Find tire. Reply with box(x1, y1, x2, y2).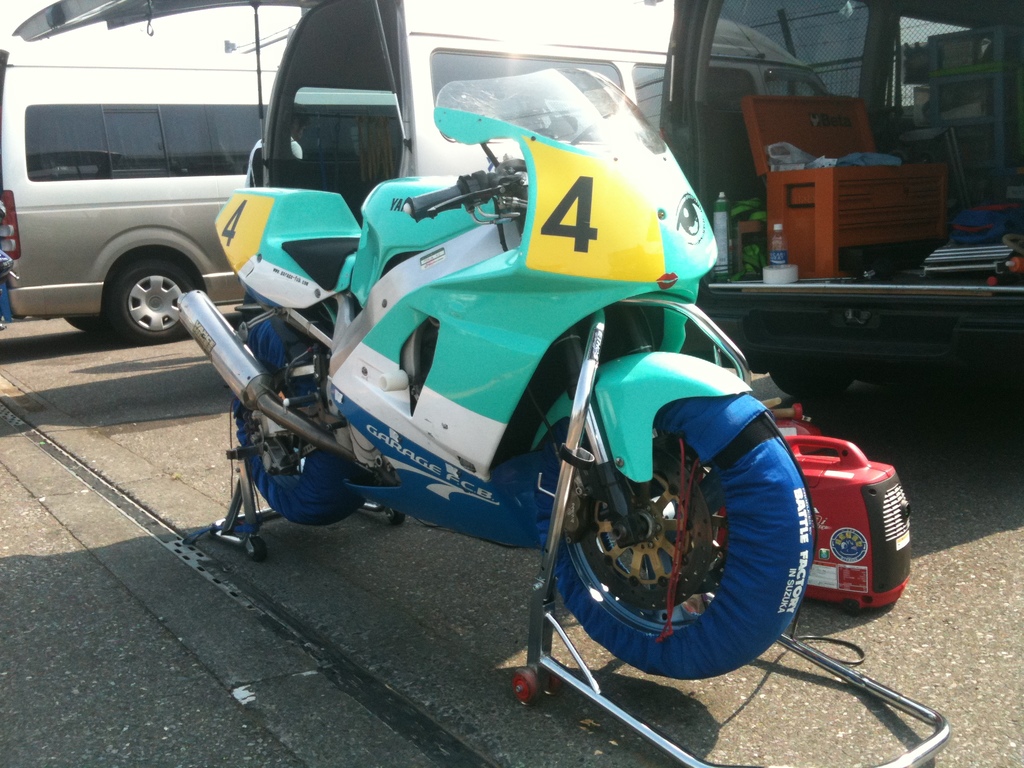
box(90, 239, 189, 342).
